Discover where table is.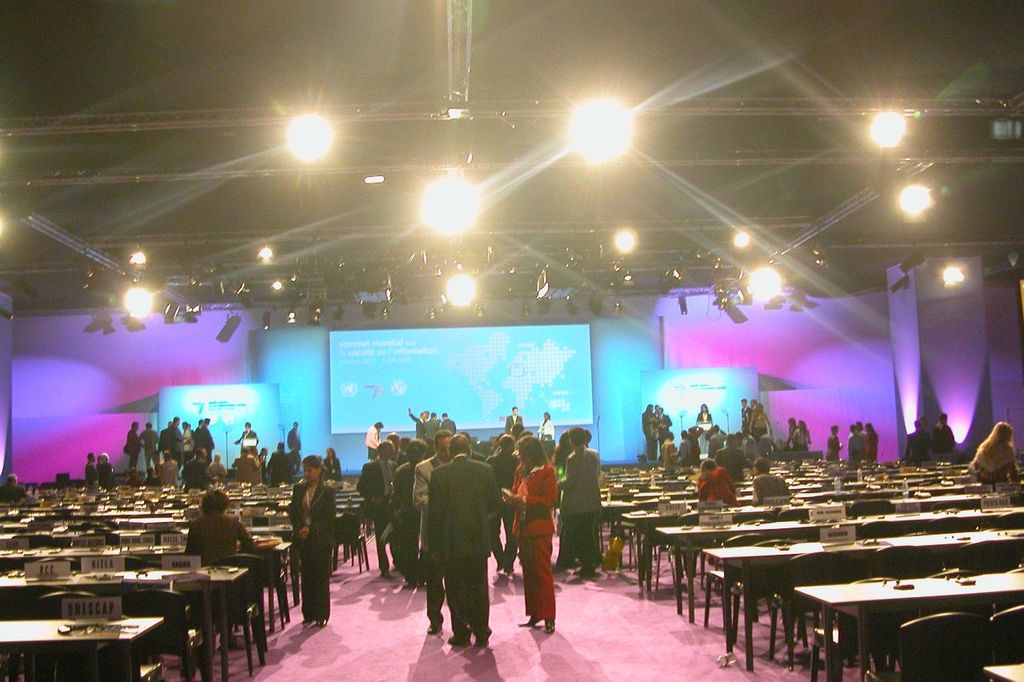
Discovered at {"left": 695, "top": 525, "right": 1023, "bottom": 675}.
